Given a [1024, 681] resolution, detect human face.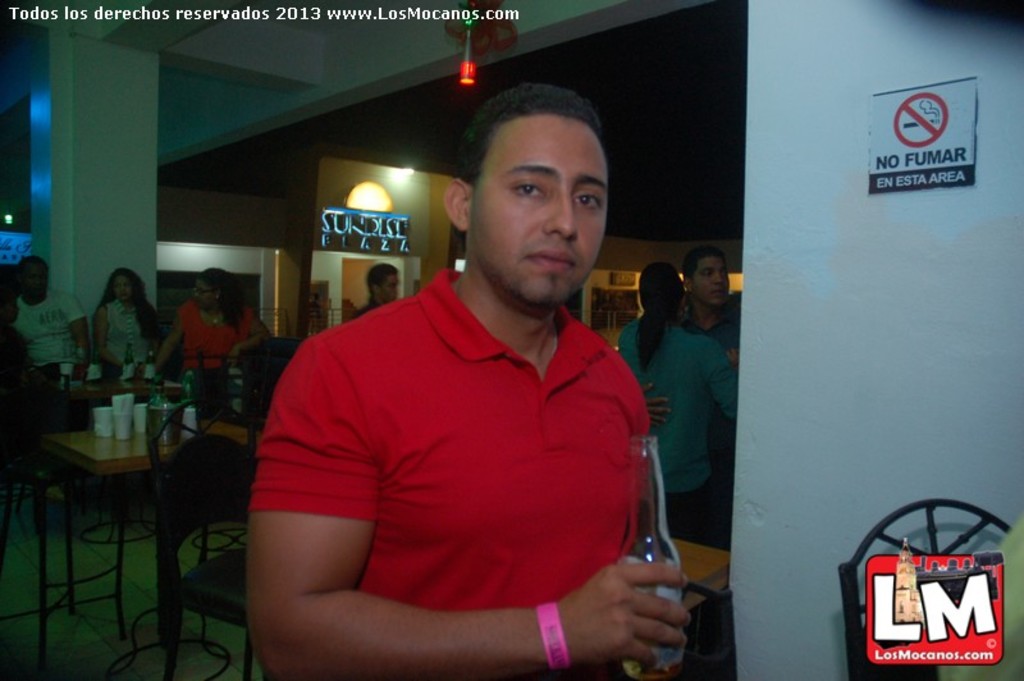
692,253,731,307.
